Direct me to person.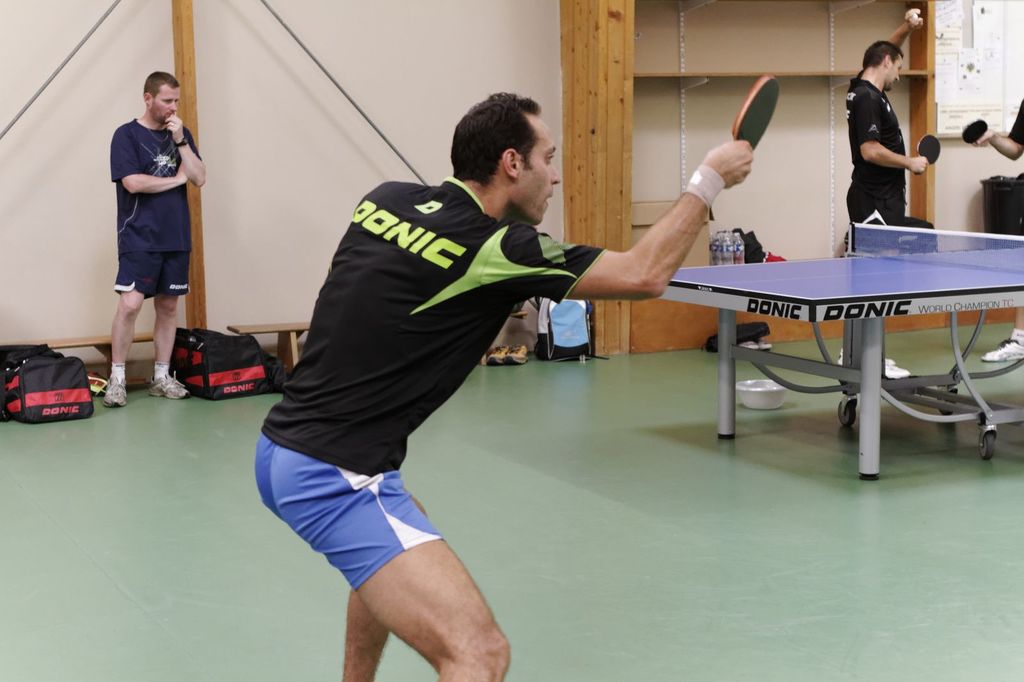
Direction: <bbox>100, 70, 209, 414</bbox>.
